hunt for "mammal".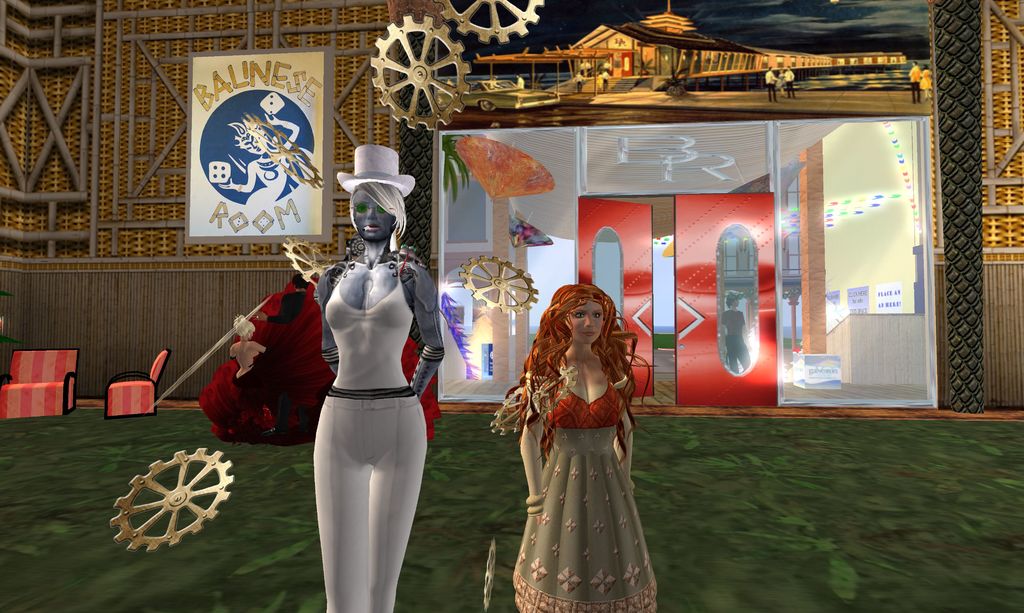
Hunted down at x1=601, y1=71, x2=609, y2=90.
